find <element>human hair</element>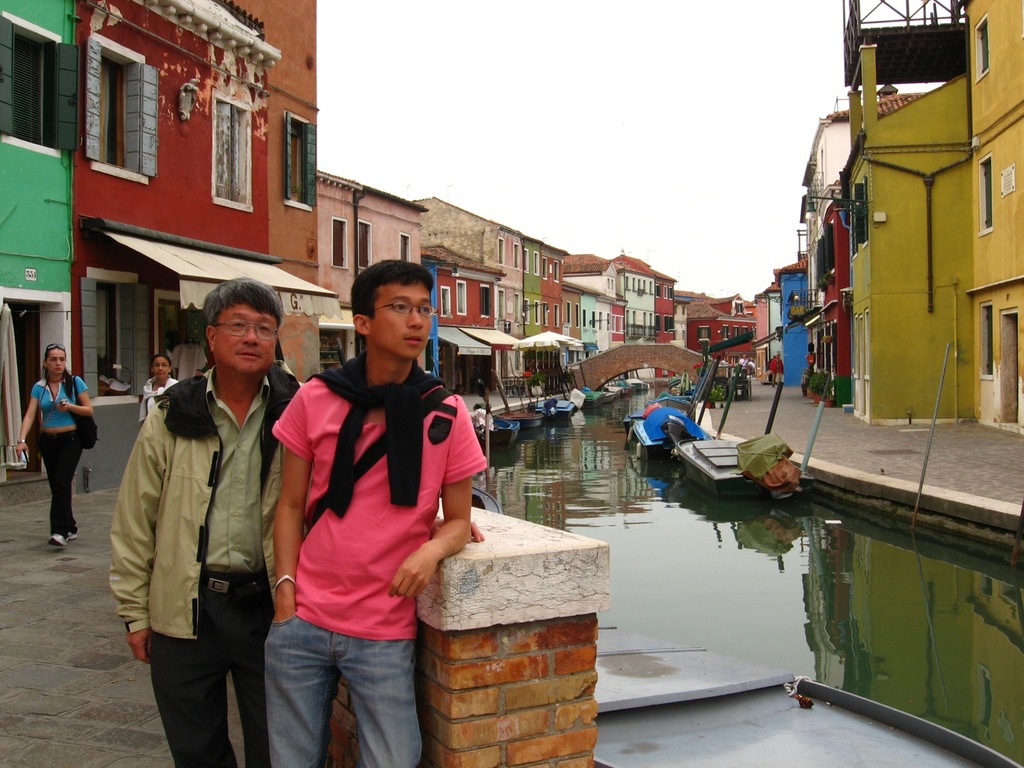
bbox=(353, 260, 438, 321)
